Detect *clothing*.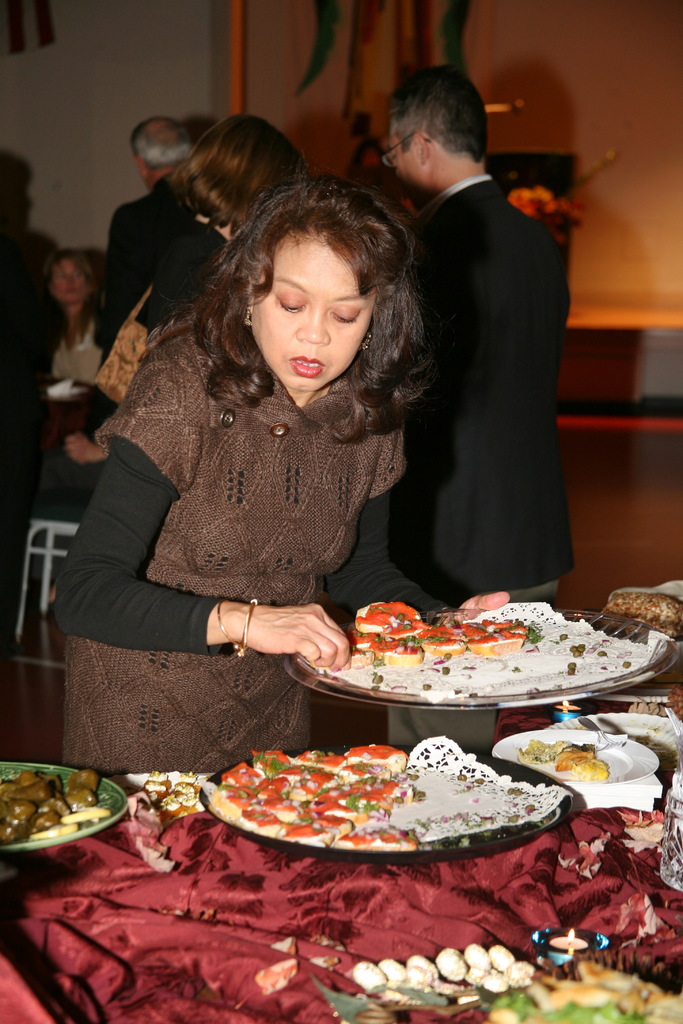
Detected at locate(47, 314, 104, 387).
